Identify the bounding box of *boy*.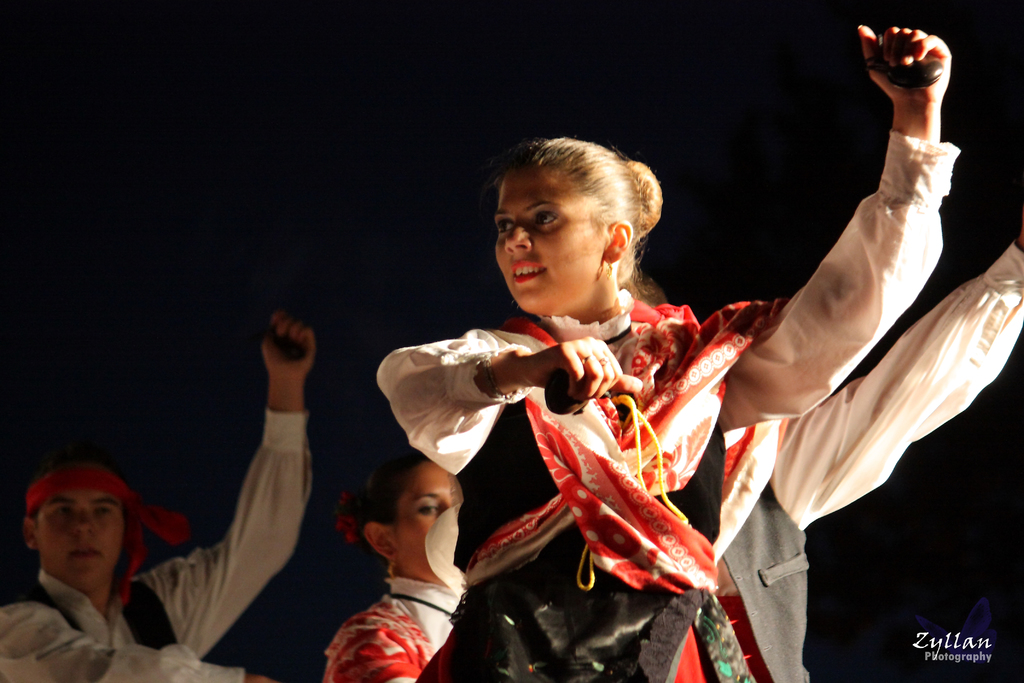
<box>0,313,315,682</box>.
